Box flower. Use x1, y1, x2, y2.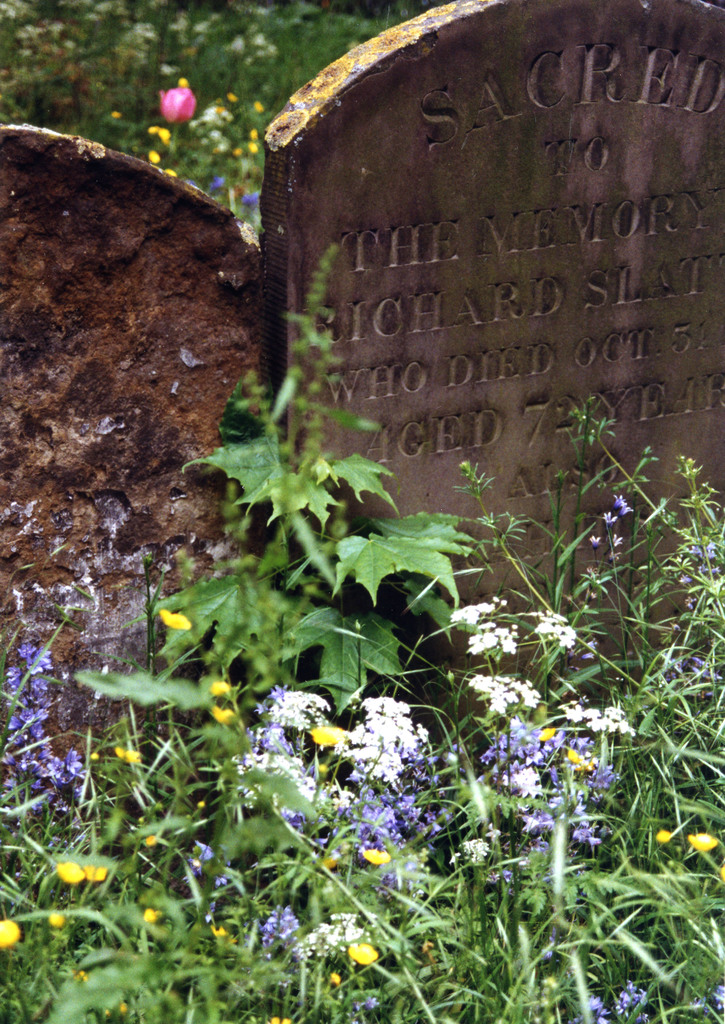
159, 75, 201, 125.
